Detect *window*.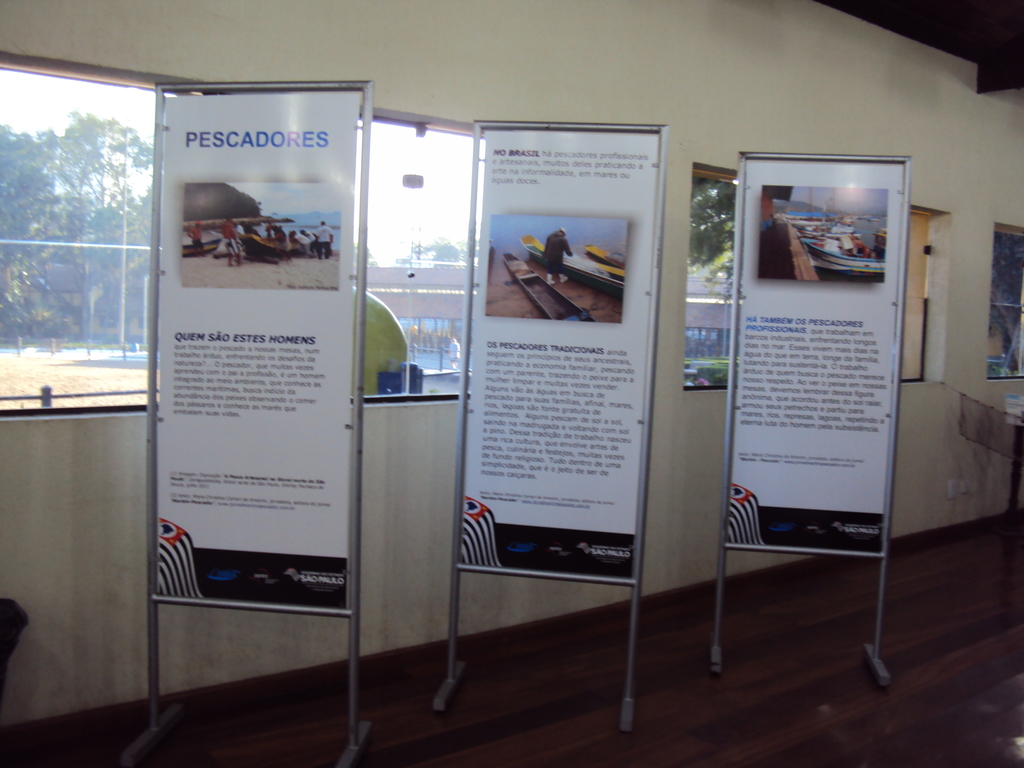
Detected at {"left": 684, "top": 162, "right": 952, "bottom": 390}.
